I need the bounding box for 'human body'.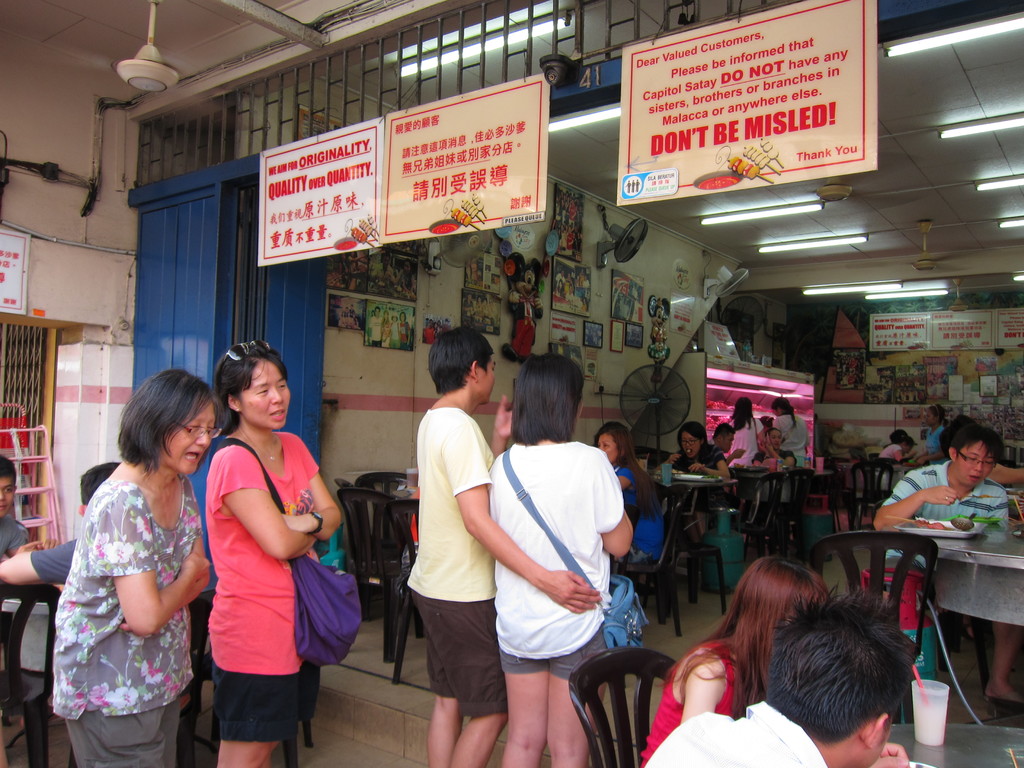
Here it is: x1=924, y1=401, x2=952, y2=461.
